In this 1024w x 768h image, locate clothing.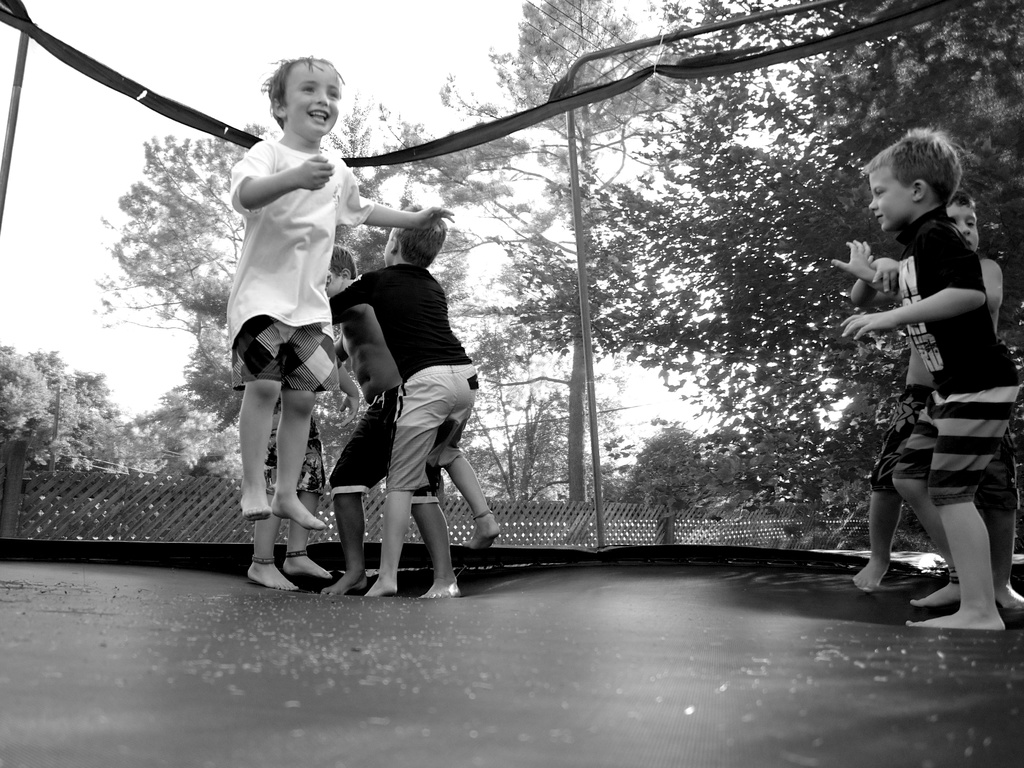
Bounding box: x1=262 y1=396 x2=326 y2=496.
